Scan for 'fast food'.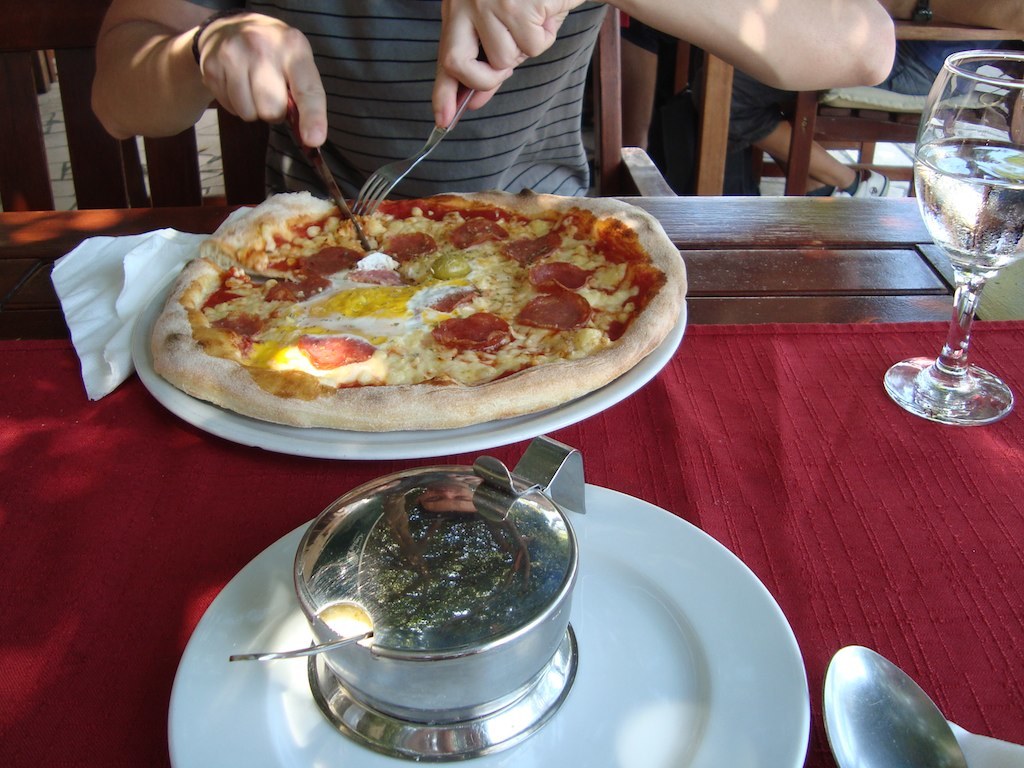
Scan result: <box>109,158,672,447</box>.
